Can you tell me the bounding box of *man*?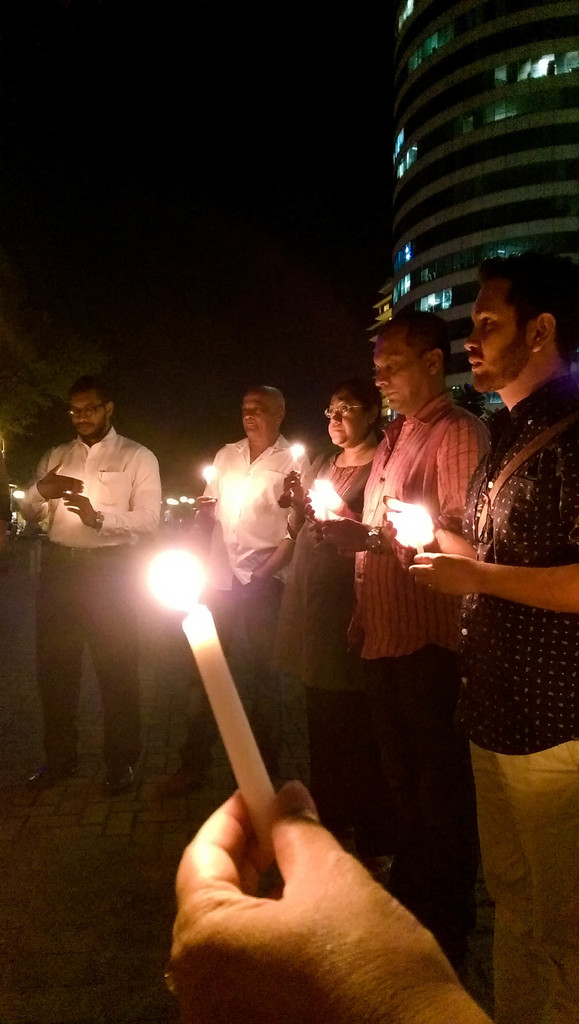
384:247:578:1023.
